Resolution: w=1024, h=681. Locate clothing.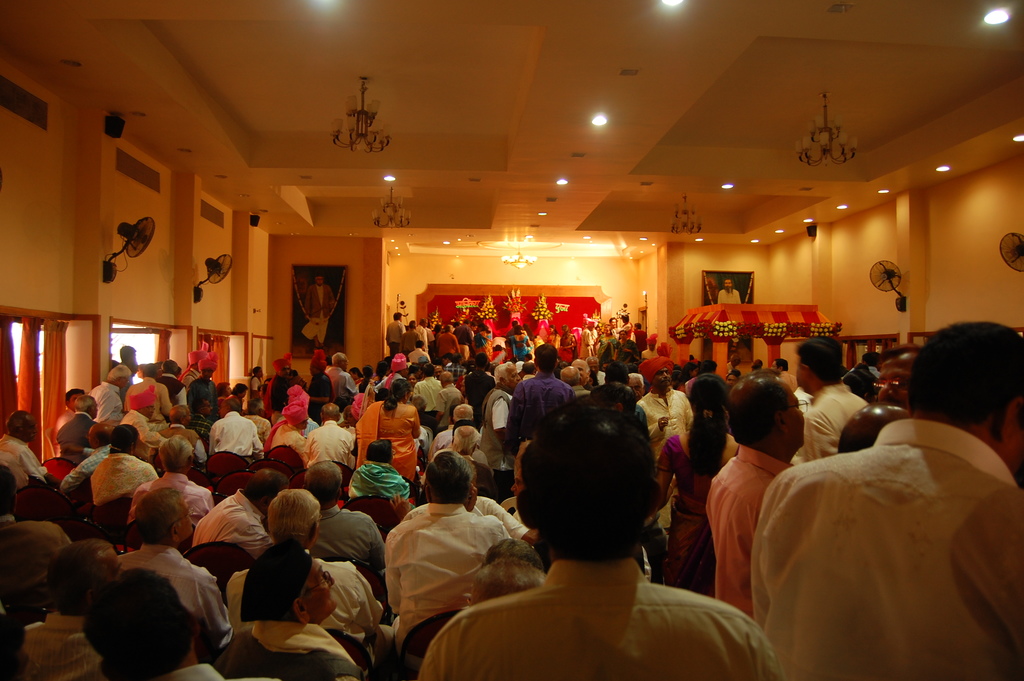
BBox(413, 552, 775, 680).
